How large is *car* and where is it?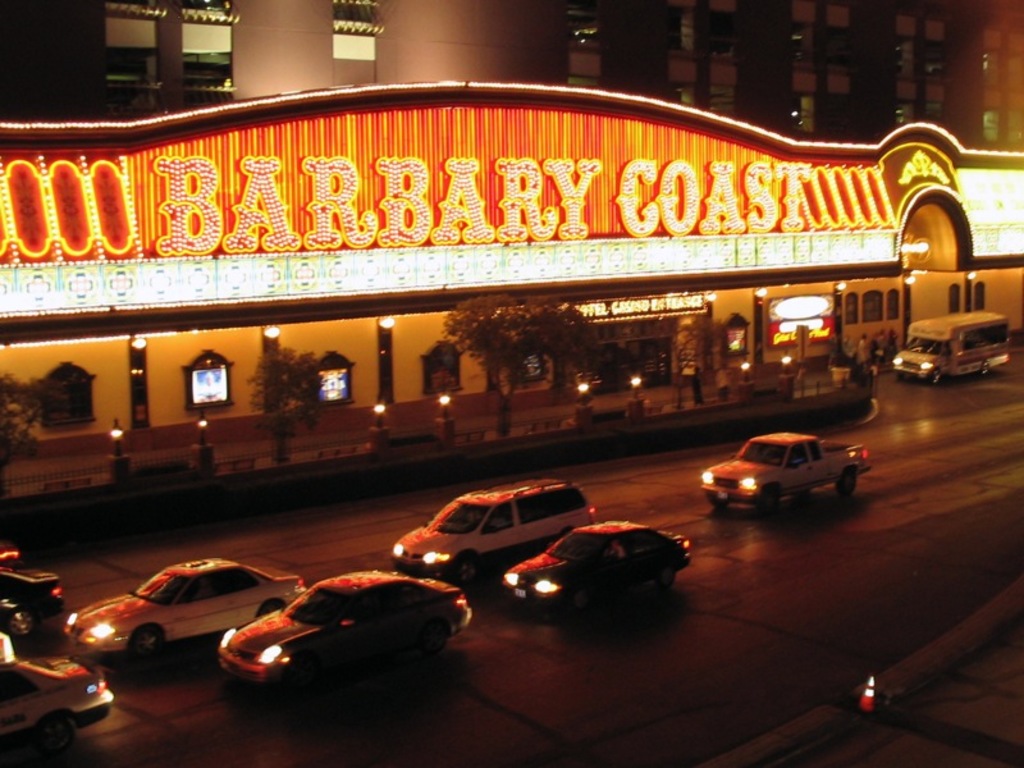
Bounding box: [70, 553, 303, 655].
